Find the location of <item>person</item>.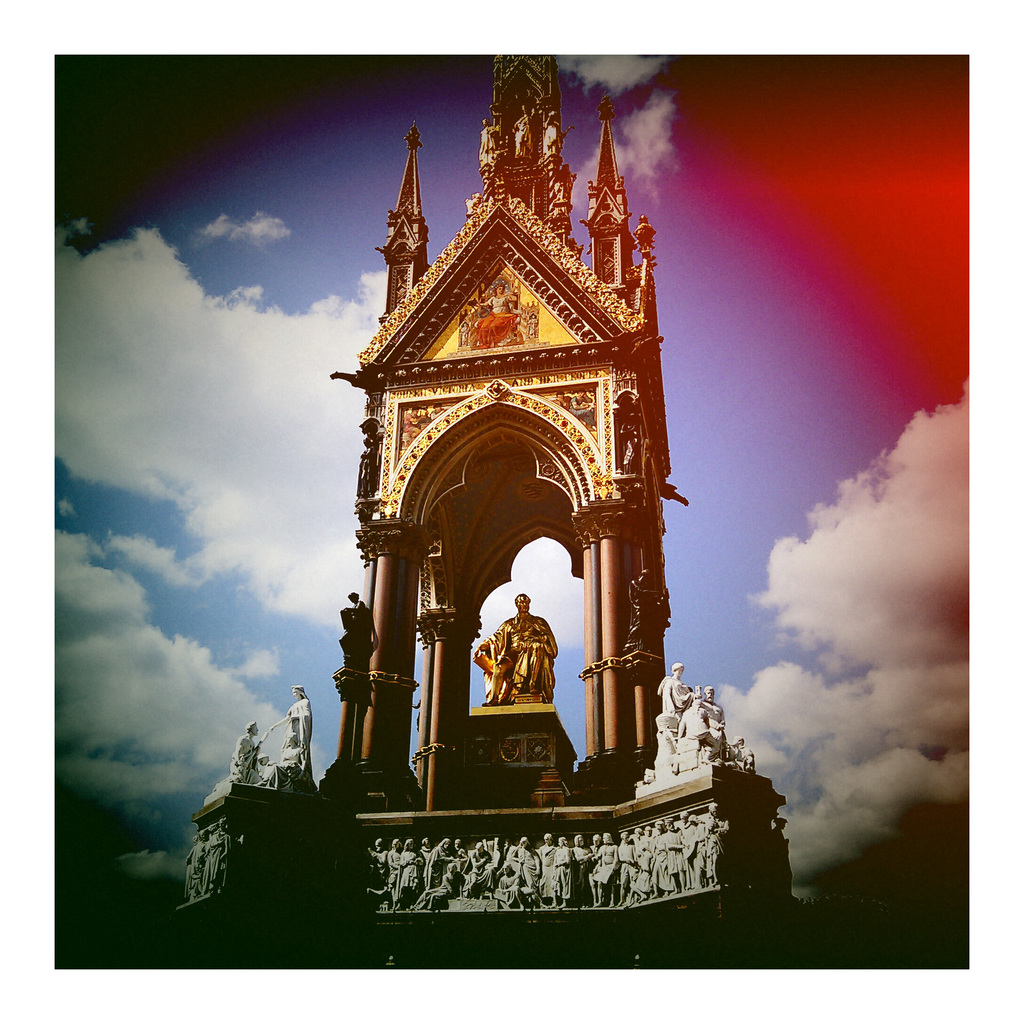
Location: <bbox>735, 738, 756, 772</bbox>.
